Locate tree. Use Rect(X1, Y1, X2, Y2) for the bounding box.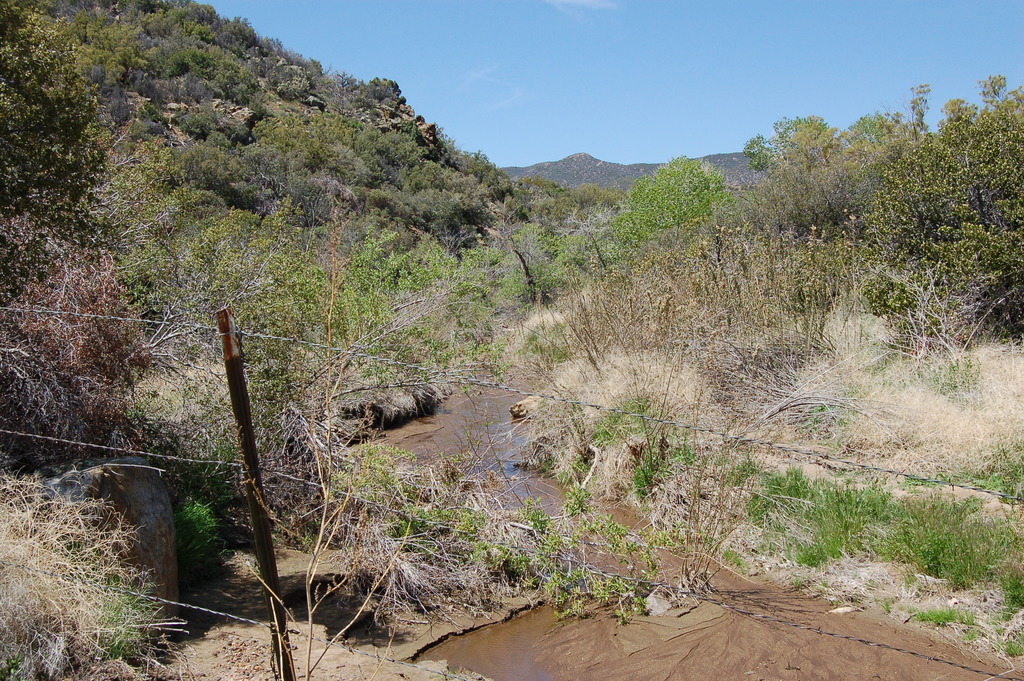
Rect(610, 154, 733, 245).
